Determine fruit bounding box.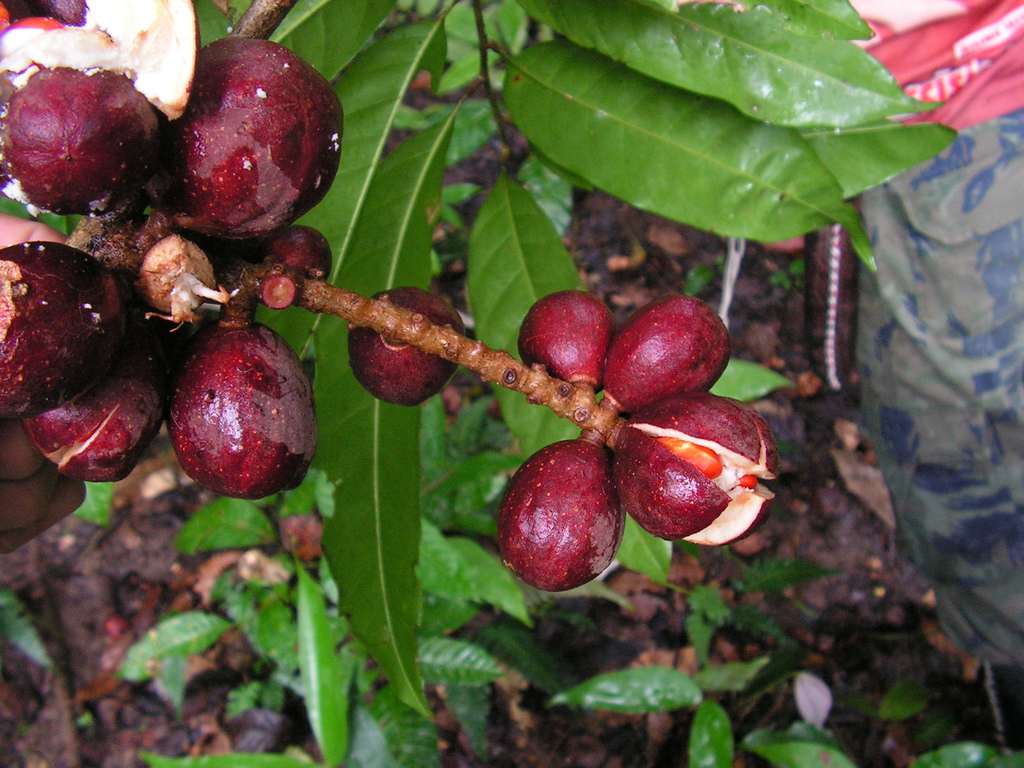
Determined: bbox=[601, 292, 731, 416].
